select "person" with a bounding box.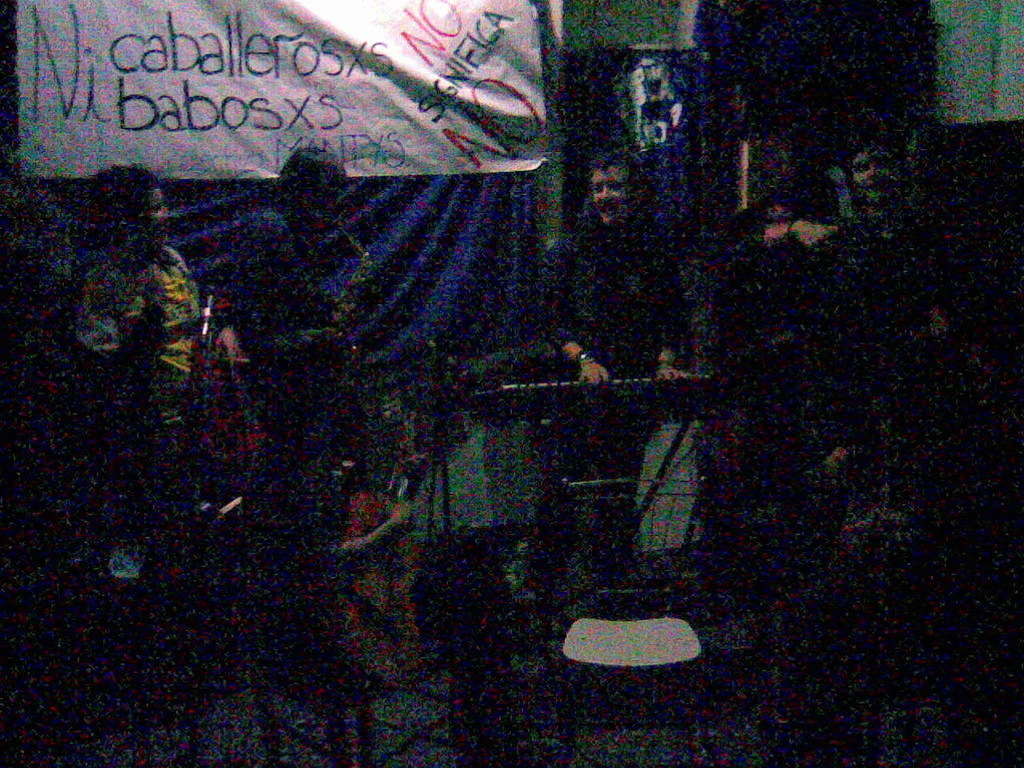
<region>535, 167, 687, 558</region>.
